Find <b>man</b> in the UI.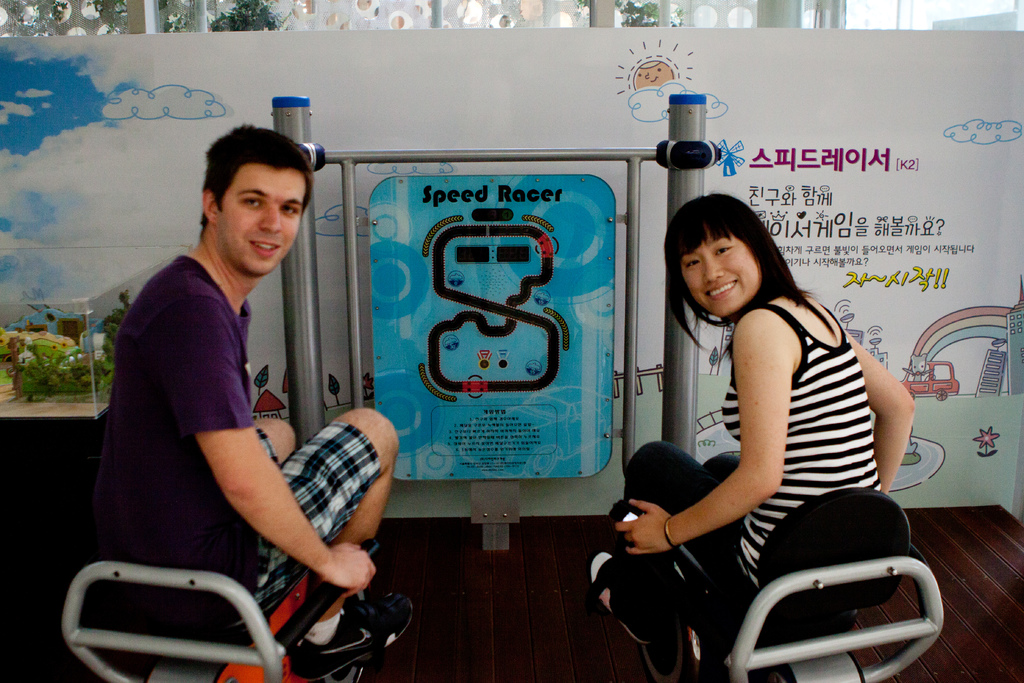
UI element at 36,119,411,682.
